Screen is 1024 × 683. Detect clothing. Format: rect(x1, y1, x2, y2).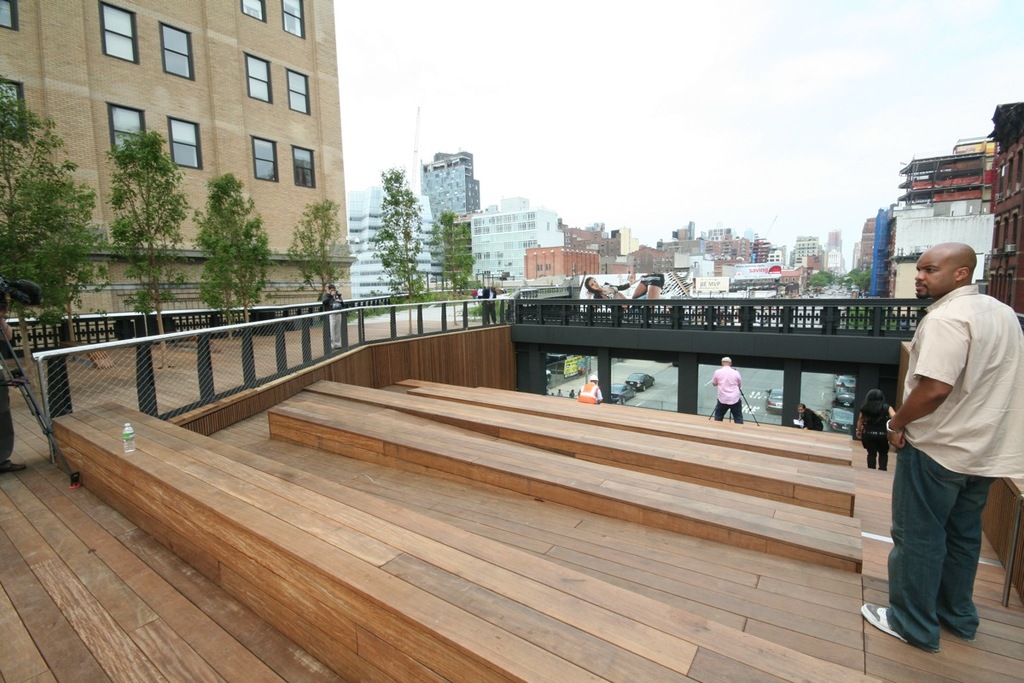
rect(579, 380, 600, 402).
